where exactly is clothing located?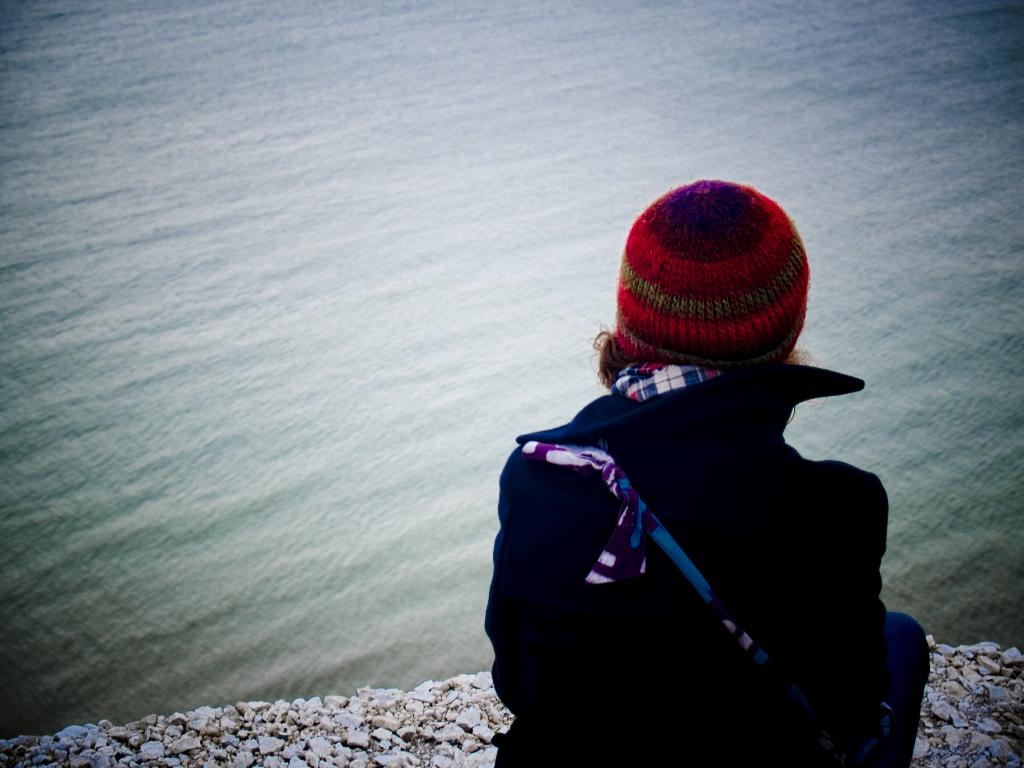
Its bounding box is [x1=482, y1=355, x2=938, y2=767].
